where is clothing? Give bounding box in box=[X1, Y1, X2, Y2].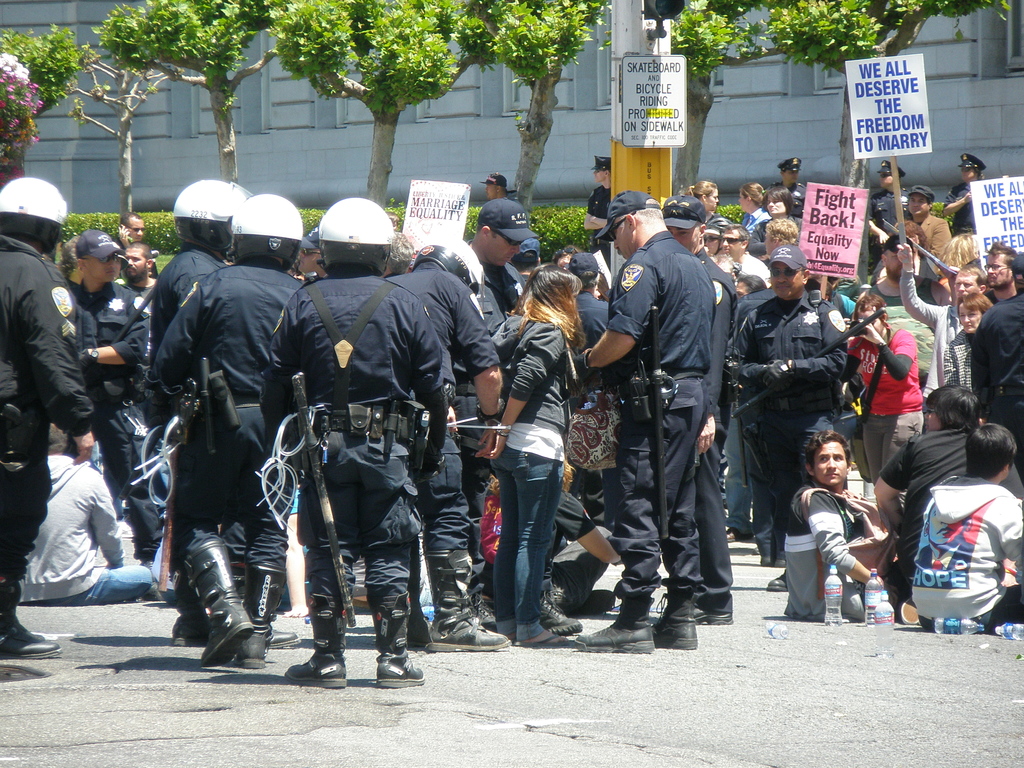
box=[589, 187, 618, 236].
